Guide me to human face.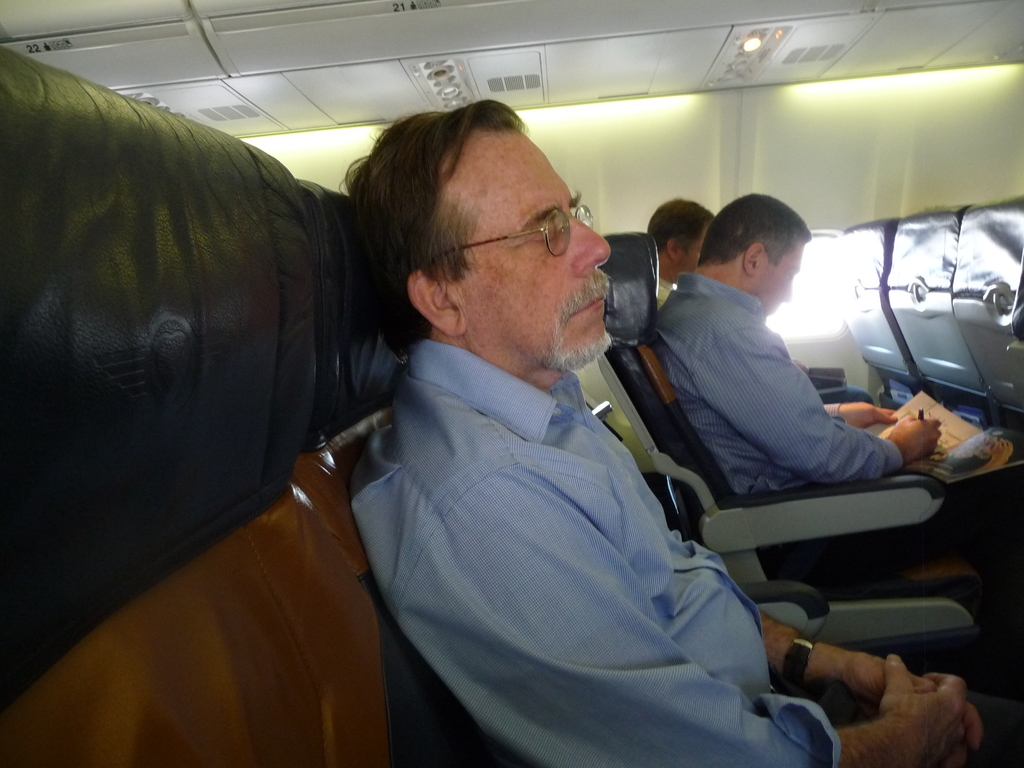
Guidance: 468 138 611 367.
